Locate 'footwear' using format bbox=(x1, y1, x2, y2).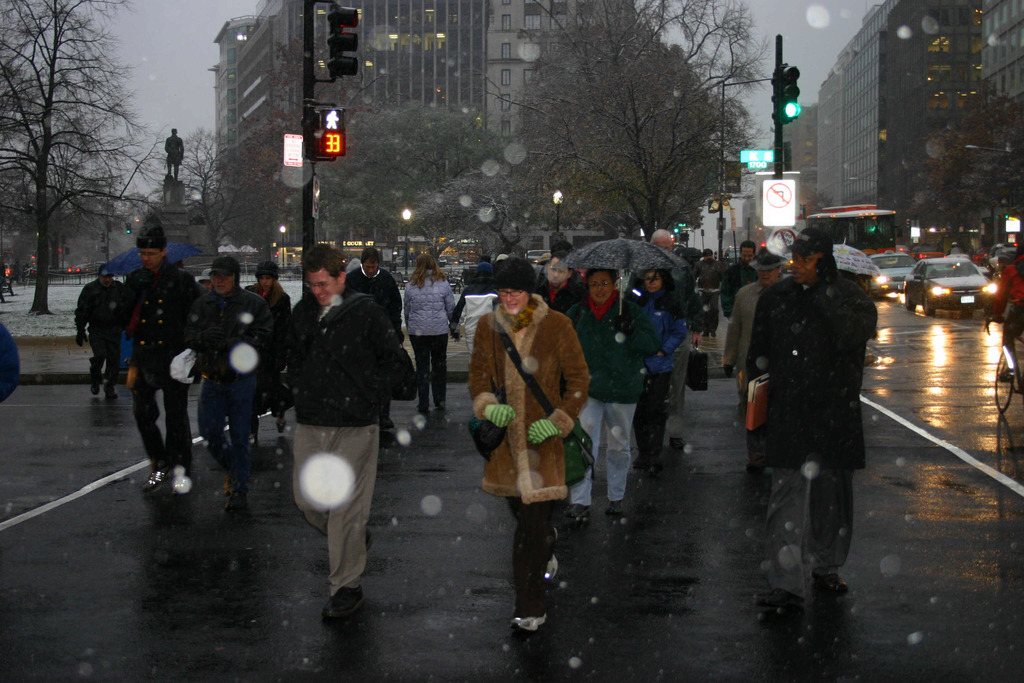
bbox=(100, 381, 119, 399).
